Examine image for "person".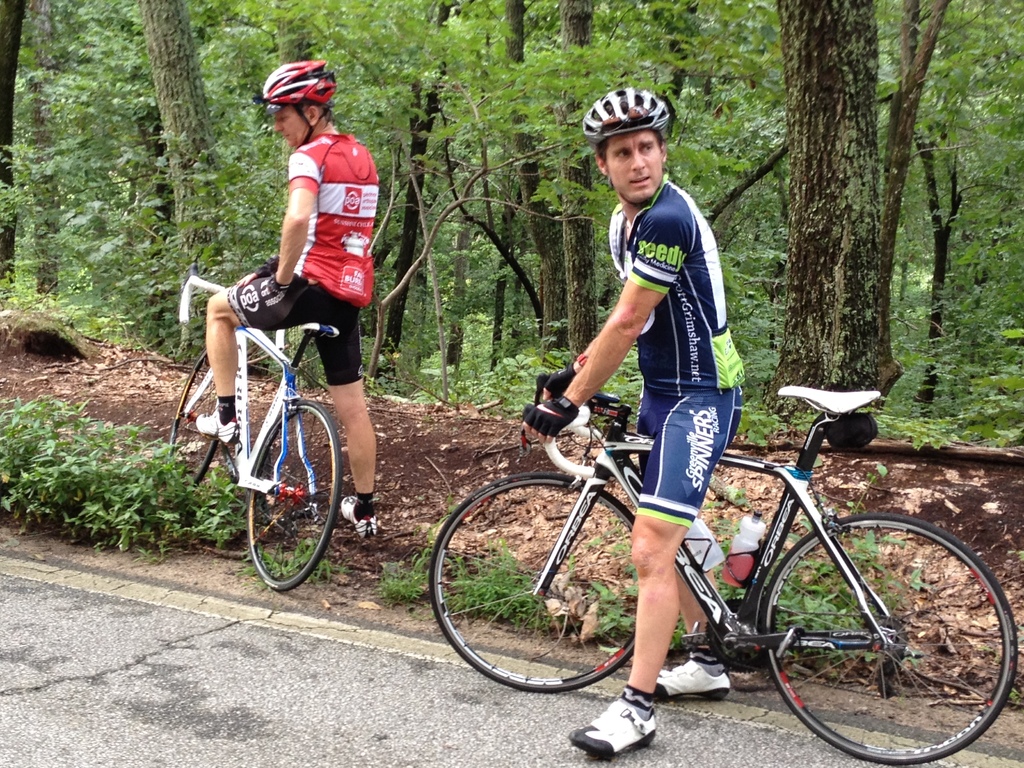
Examination result: rect(197, 79, 382, 588).
